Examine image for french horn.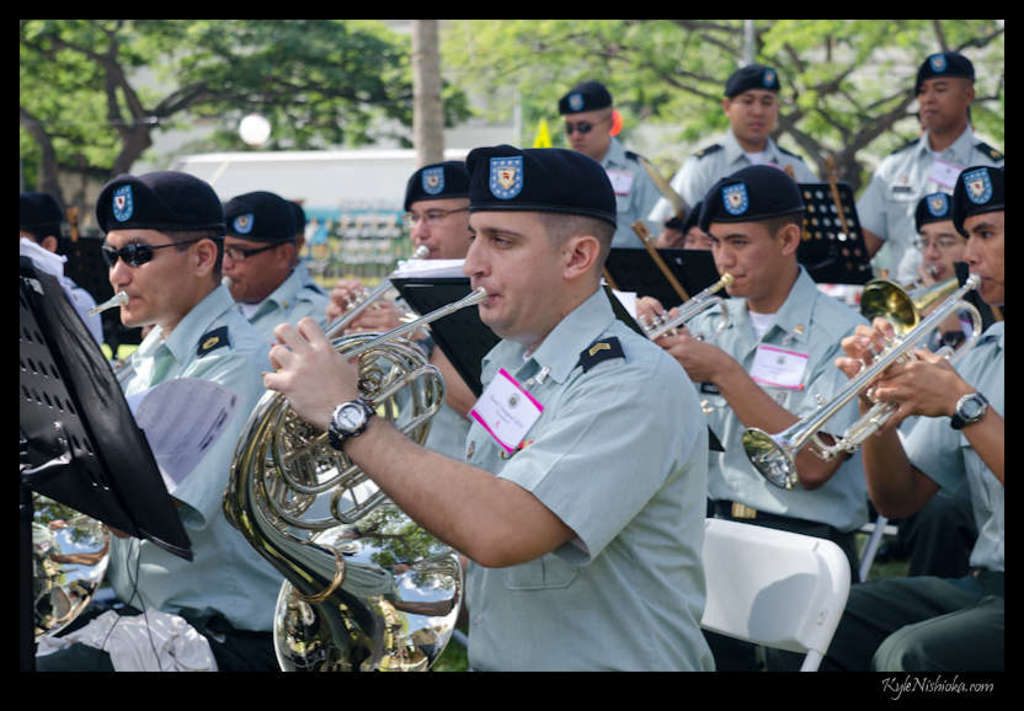
Examination result: 634:271:741:362.
